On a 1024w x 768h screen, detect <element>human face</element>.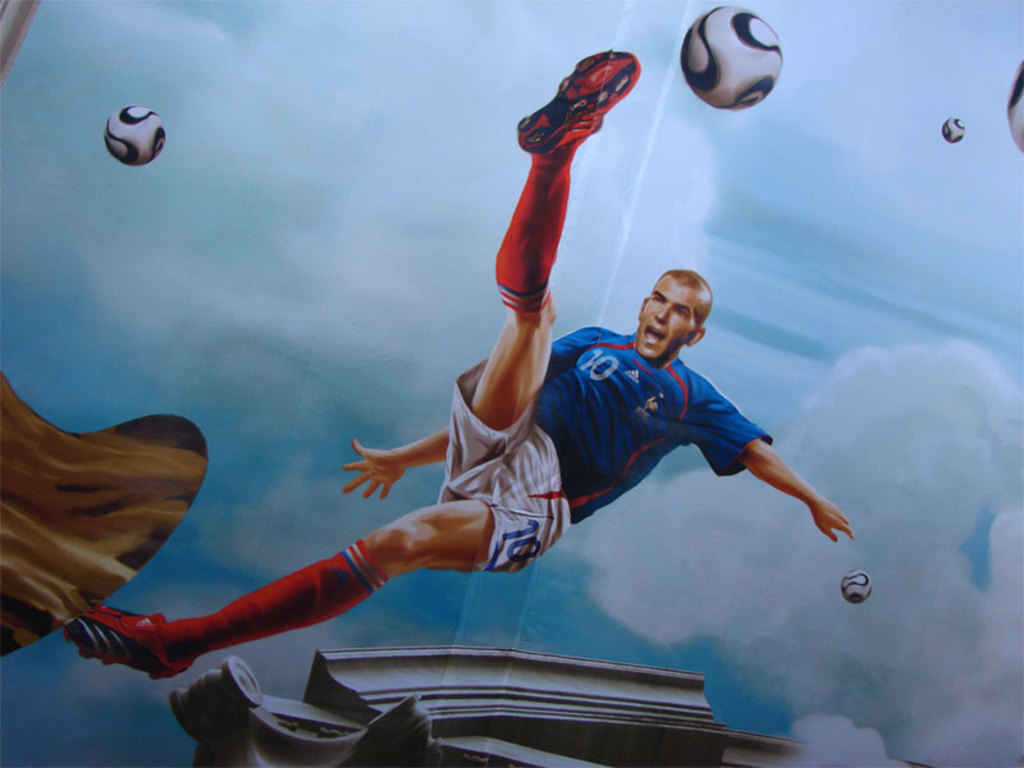
635/274/700/362.
